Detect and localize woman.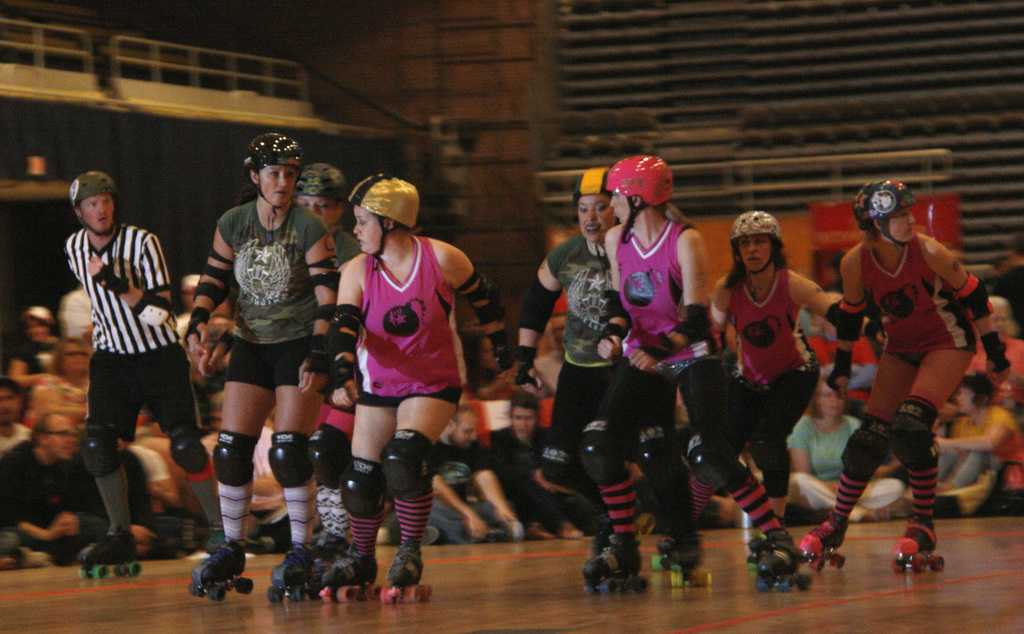
Localized at {"left": 815, "top": 170, "right": 1018, "bottom": 595}.
